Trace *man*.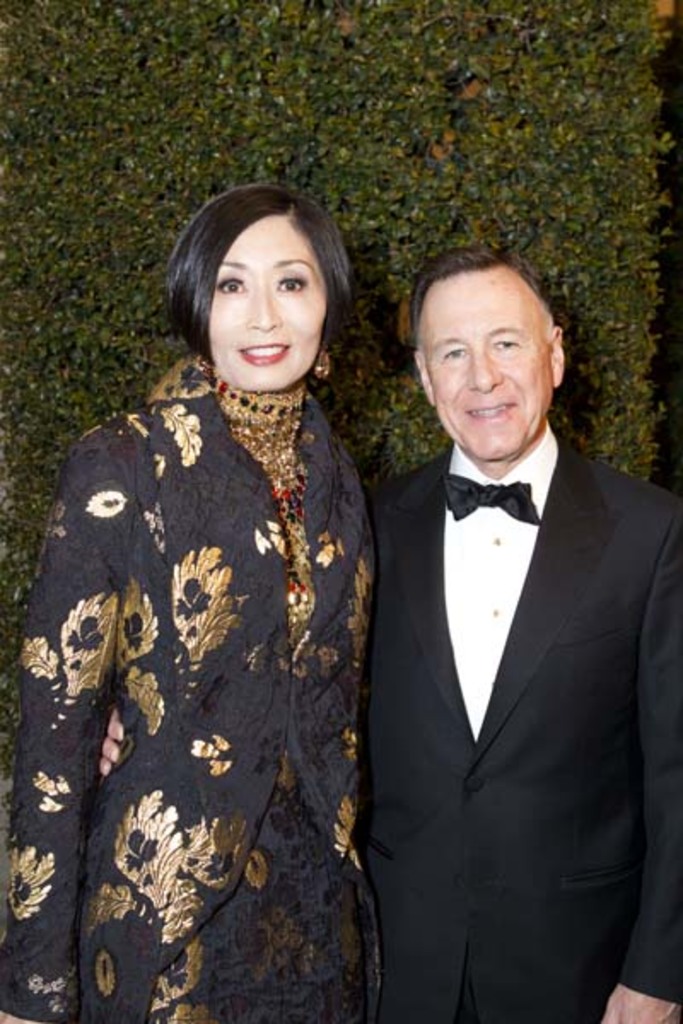
Traced to region(331, 217, 666, 1022).
